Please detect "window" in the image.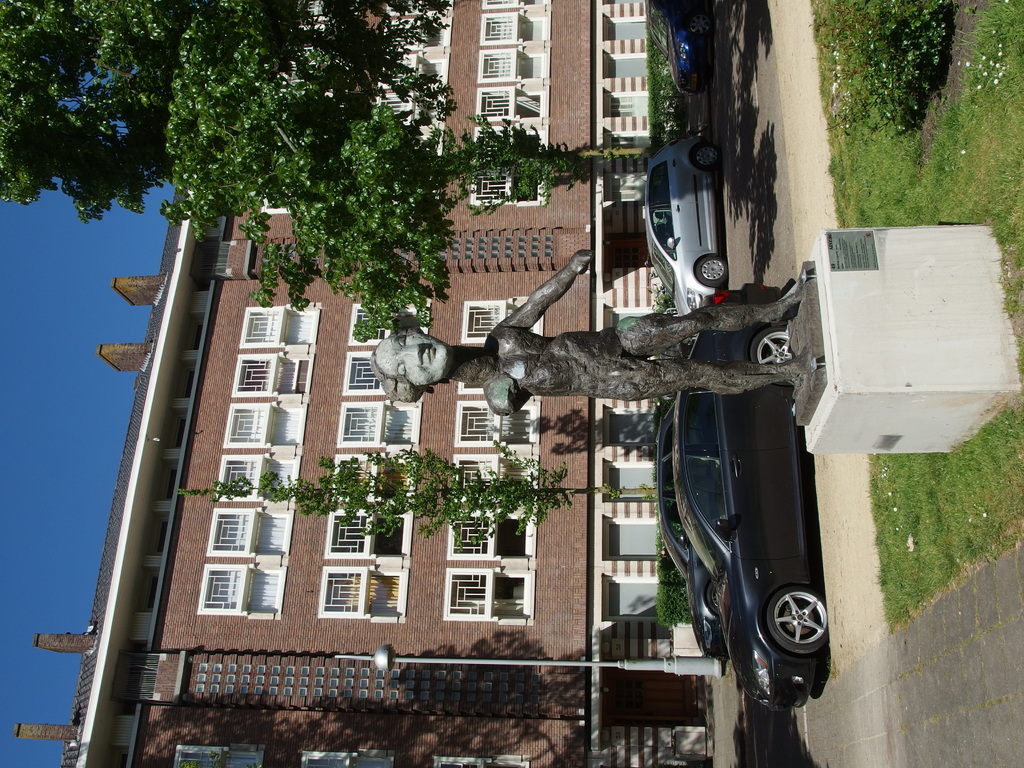
{"x1": 468, "y1": 173, "x2": 546, "y2": 208}.
